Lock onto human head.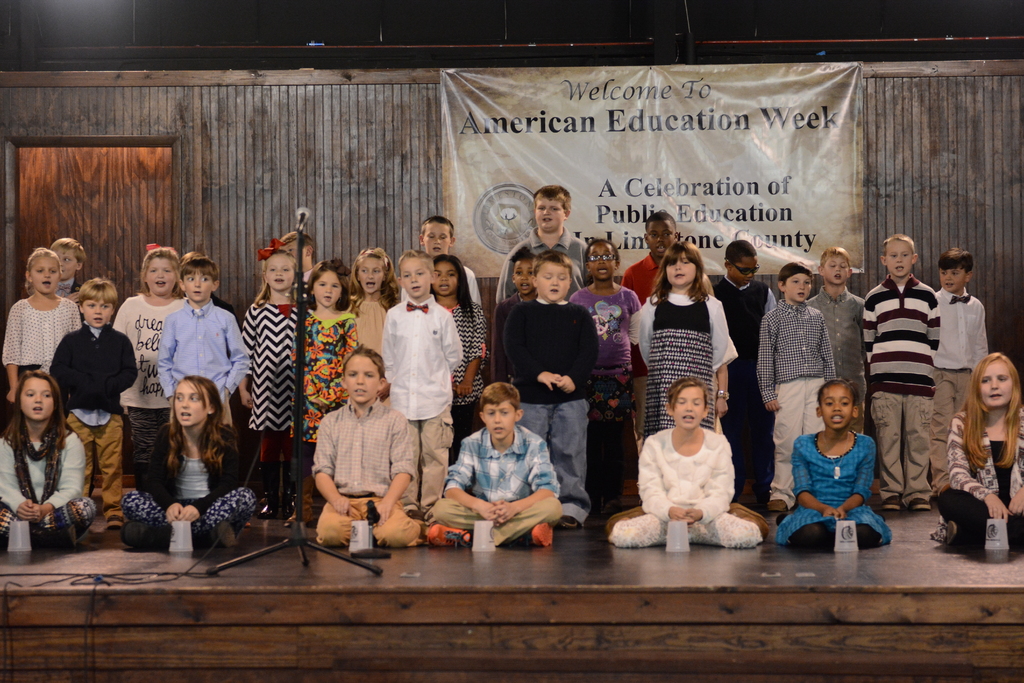
Locked: bbox=(415, 213, 456, 263).
